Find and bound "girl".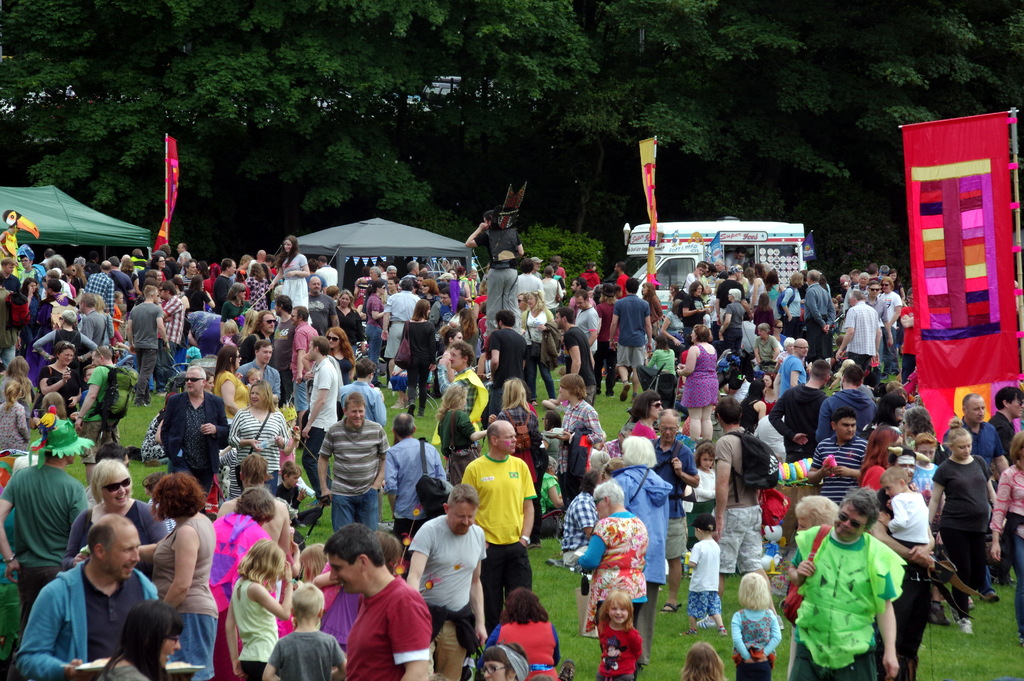
Bound: (left=107, top=291, right=124, bottom=359).
